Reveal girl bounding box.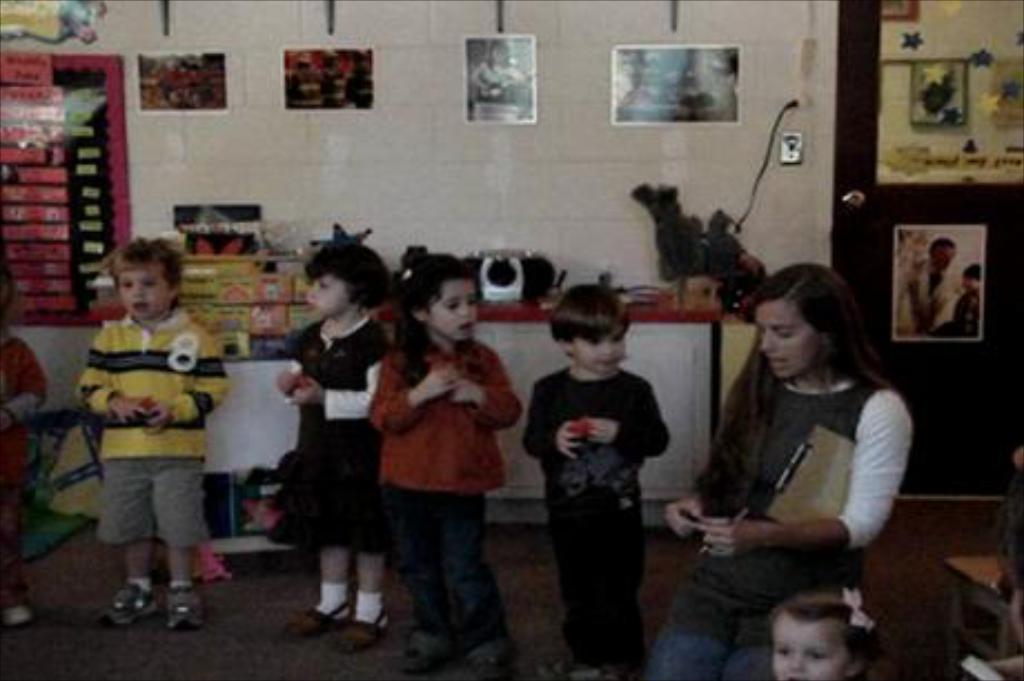
Revealed: 276, 234, 390, 652.
